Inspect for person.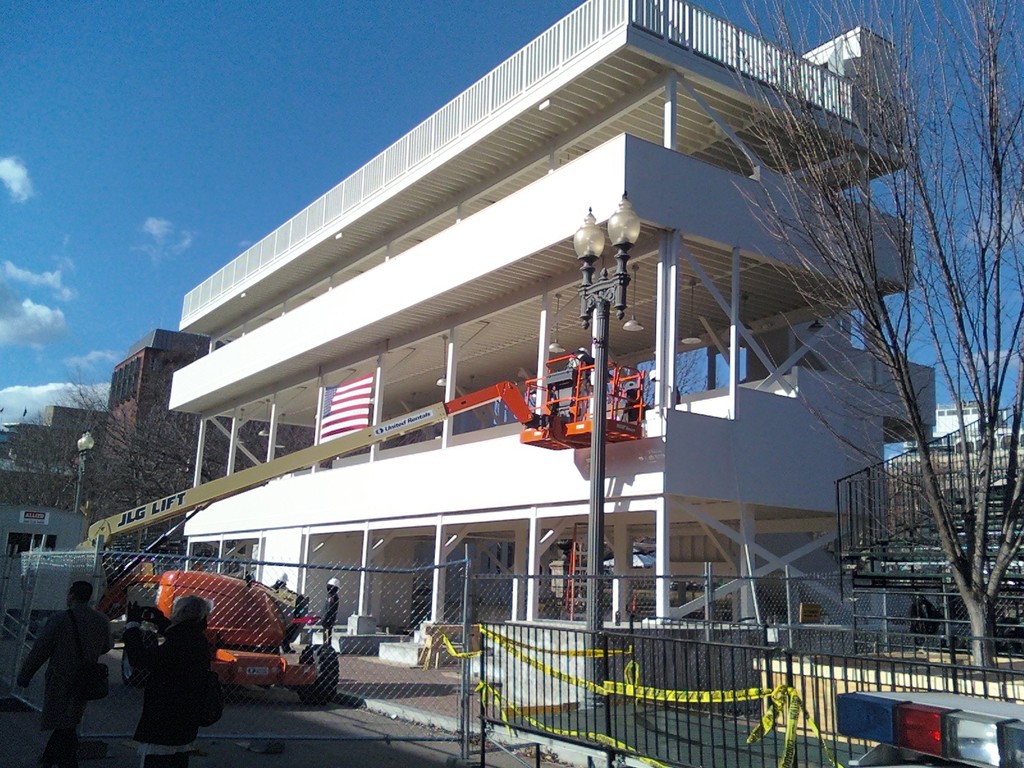
Inspection: {"left": 320, "top": 578, "right": 340, "bottom": 648}.
